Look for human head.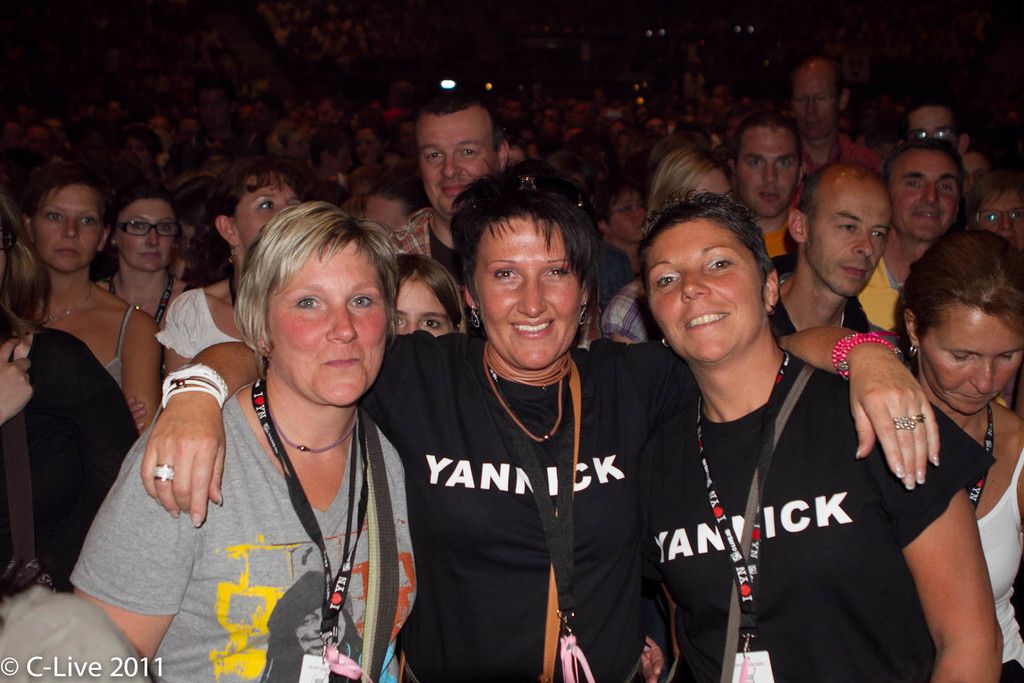
Found: region(315, 94, 346, 126).
